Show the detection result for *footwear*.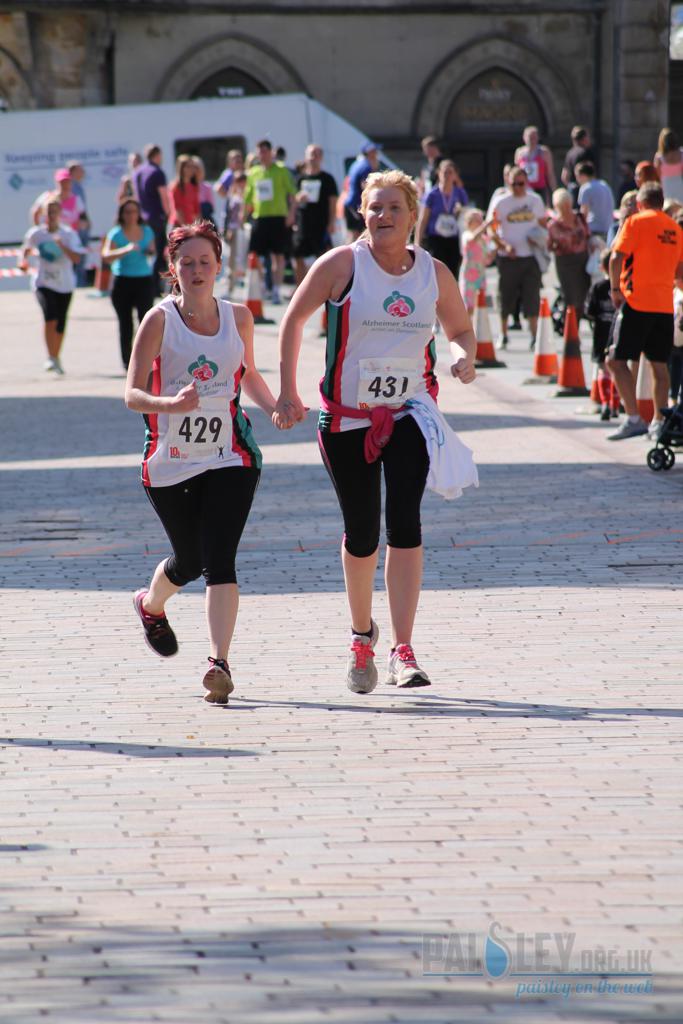
133 588 179 657.
